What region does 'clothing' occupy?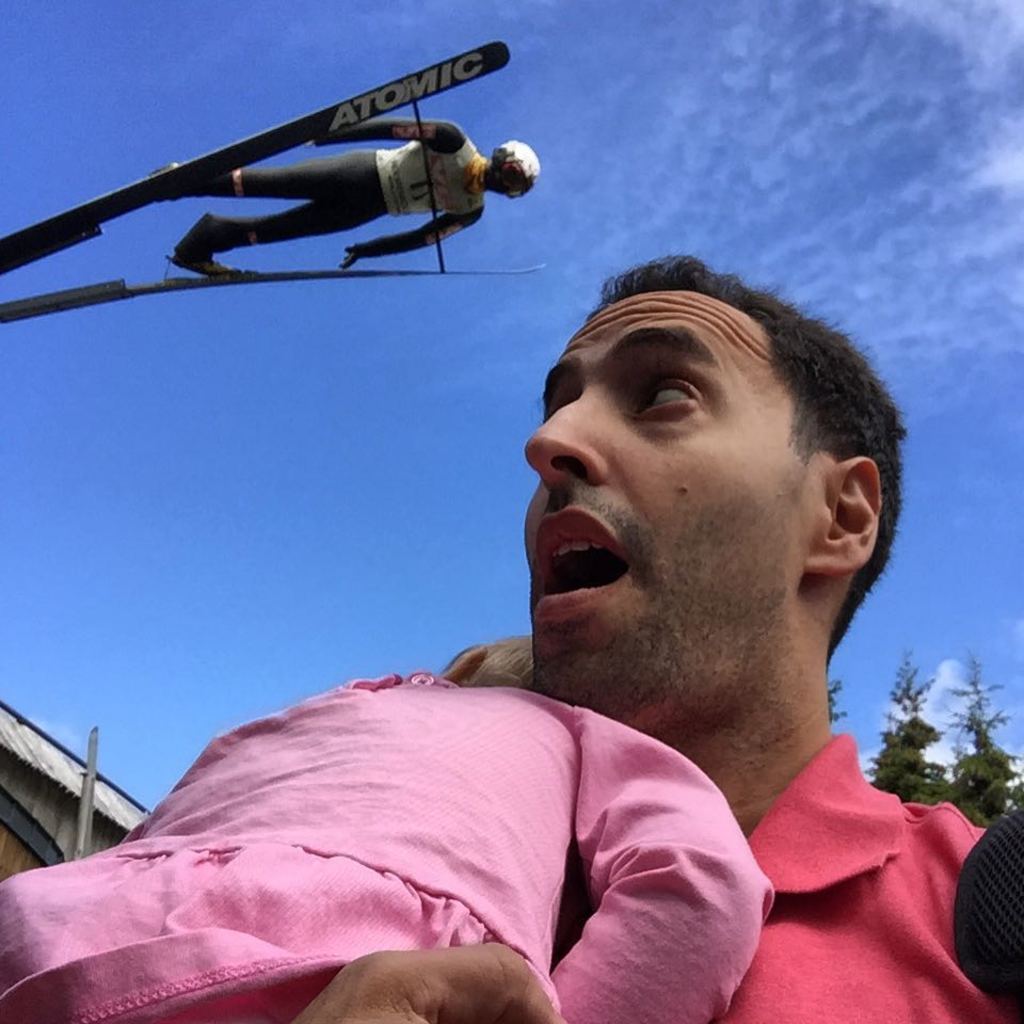
left=549, top=725, right=1023, bottom=1023.
